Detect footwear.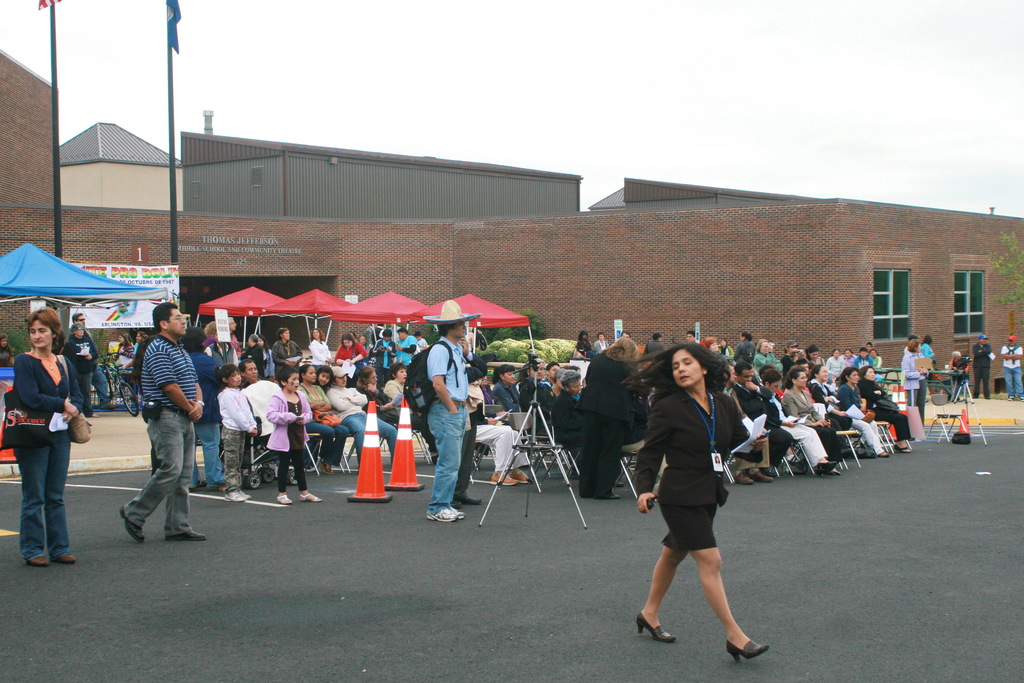
Detected at box(297, 492, 321, 502).
